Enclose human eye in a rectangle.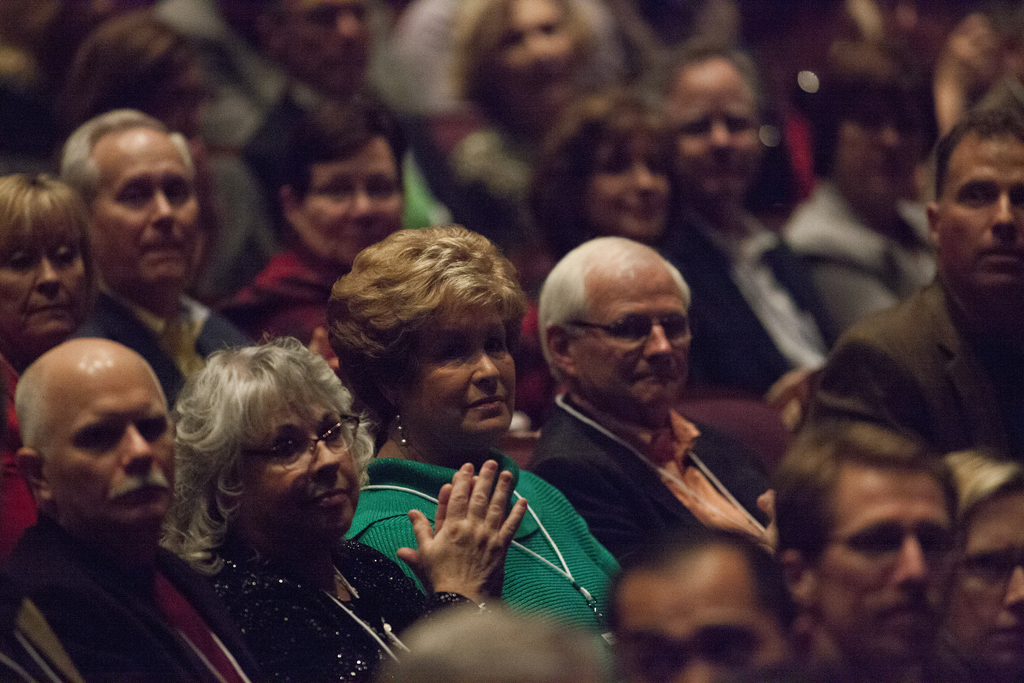
266/438/301/459.
